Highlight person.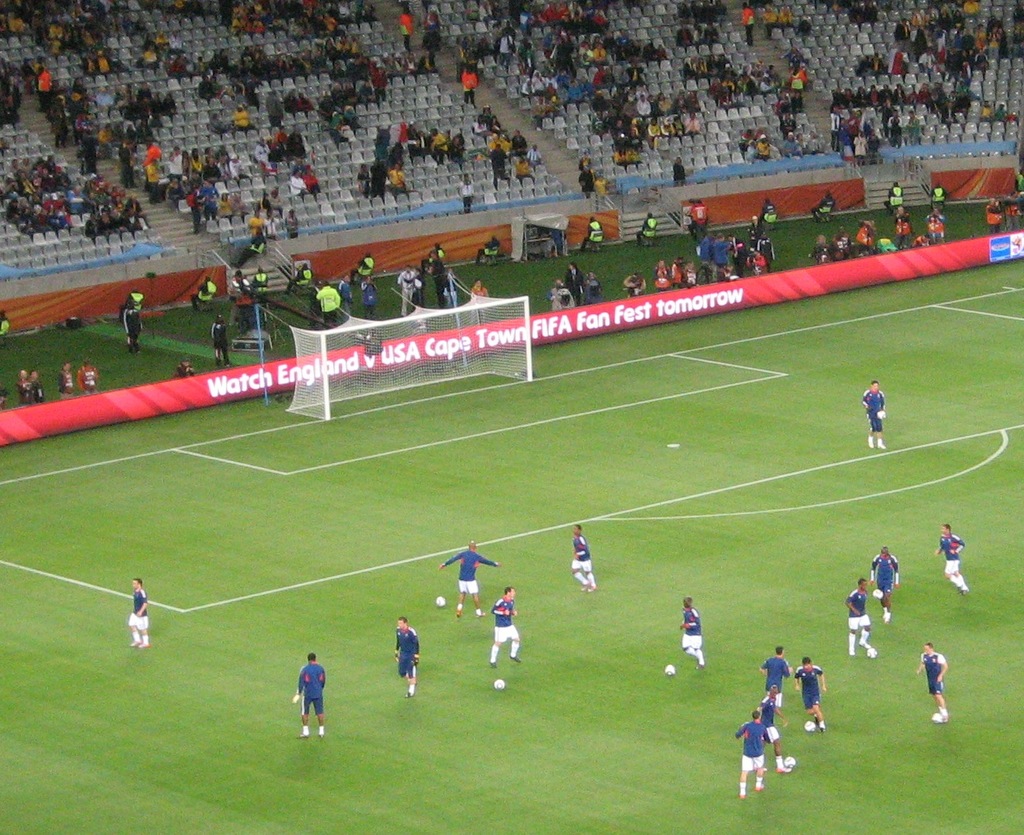
Highlighted region: bbox=[918, 638, 947, 723].
